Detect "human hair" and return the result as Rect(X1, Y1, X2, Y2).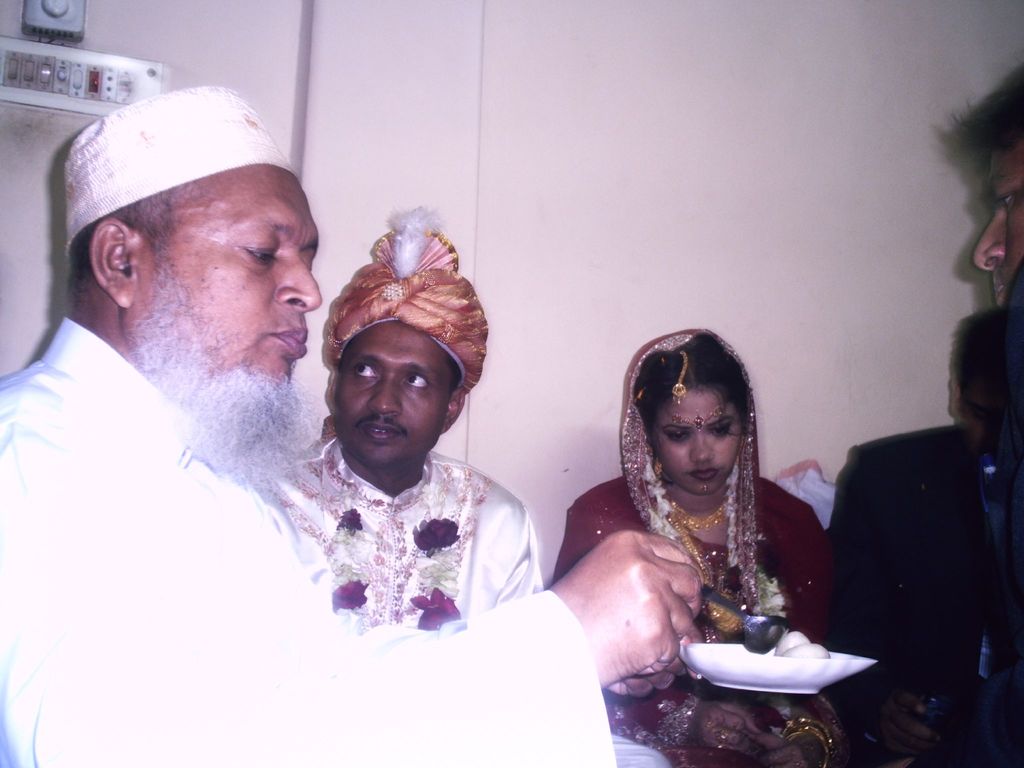
Rect(950, 57, 1023, 147).
